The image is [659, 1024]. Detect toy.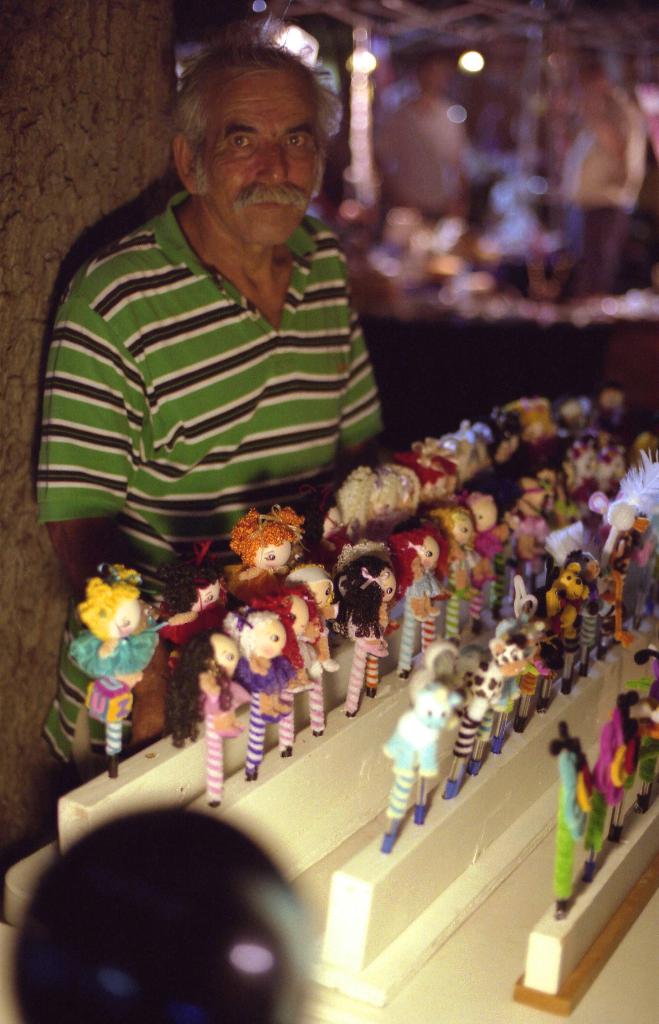
Detection: 596, 416, 650, 491.
